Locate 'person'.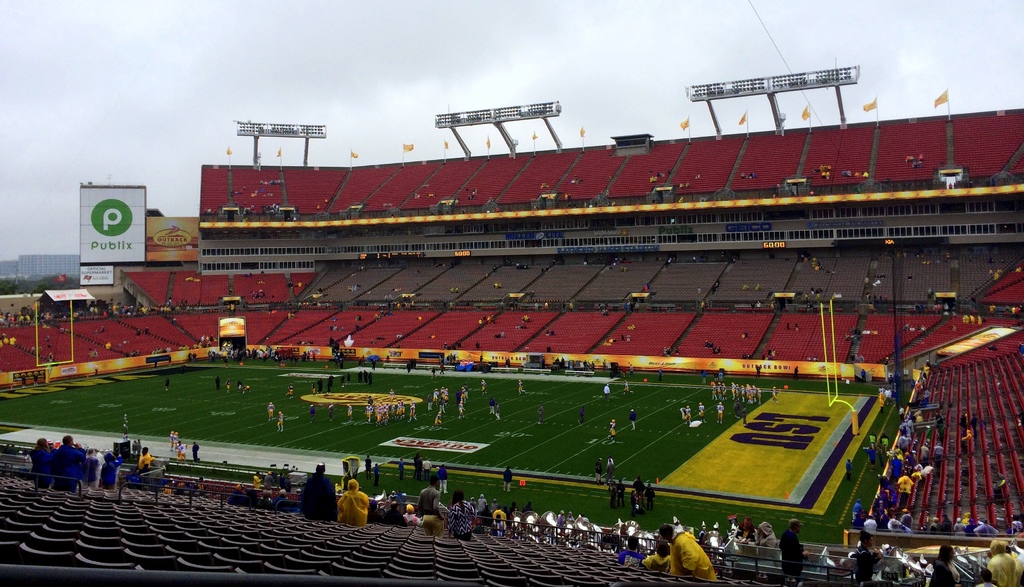
Bounding box: l=1012, t=531, r=1023, b=564.
